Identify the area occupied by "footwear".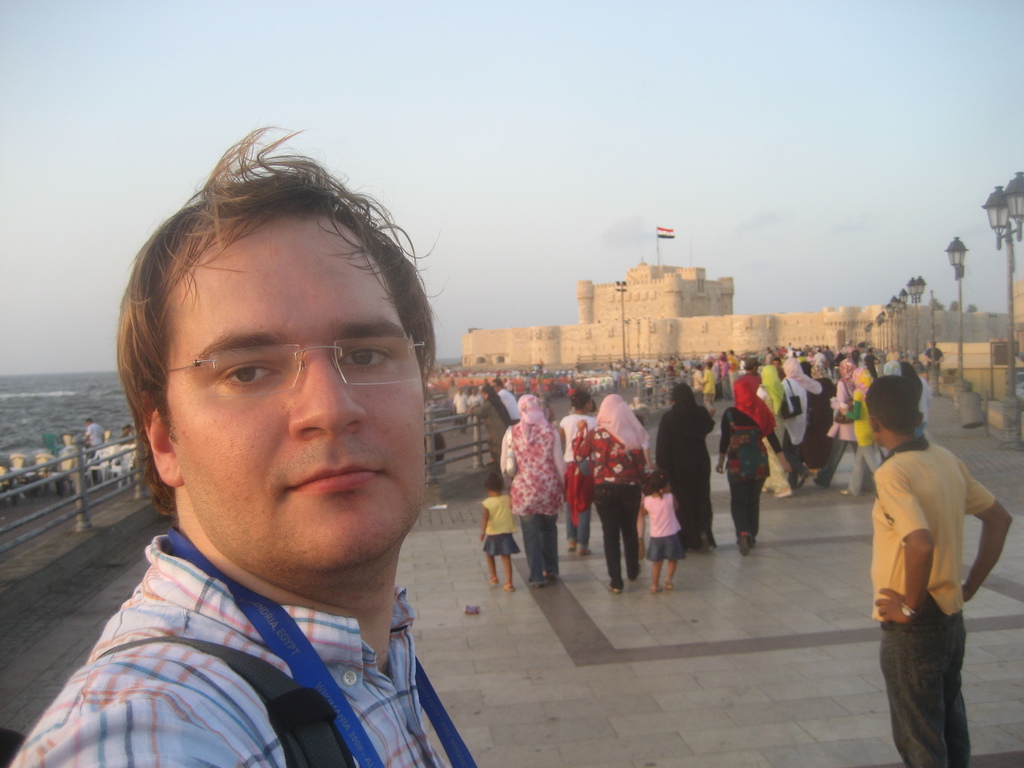
Area: box=[697, 538, 707, 552].
